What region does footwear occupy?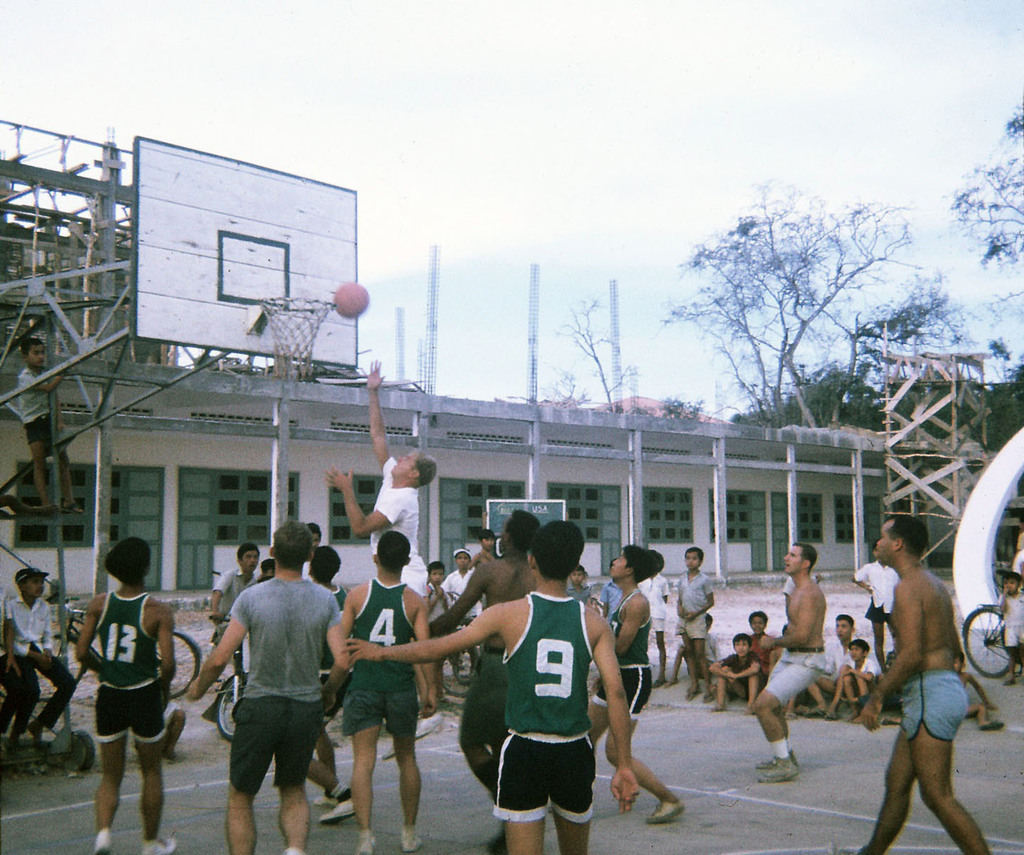
region(761, 756, 800, 780).
